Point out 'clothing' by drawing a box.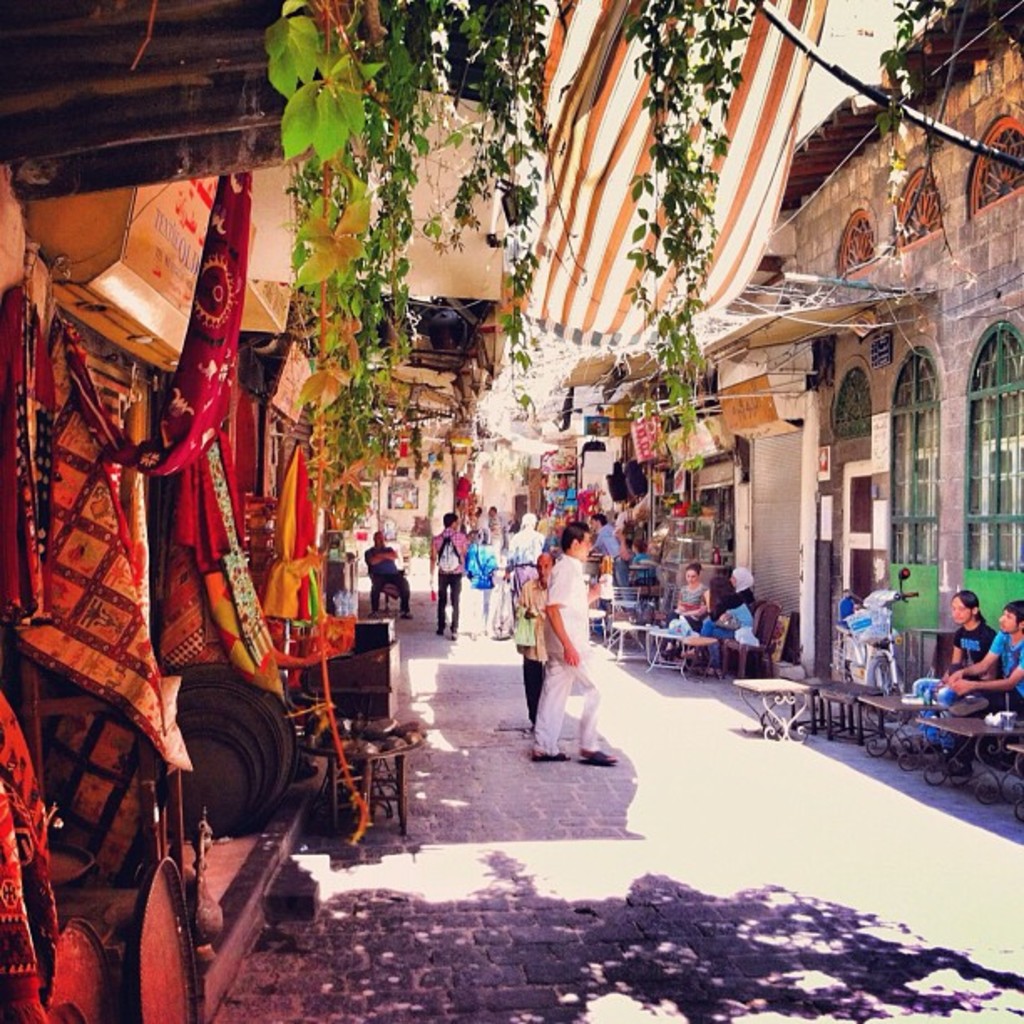
Rect(515, 659, 552, 730).
